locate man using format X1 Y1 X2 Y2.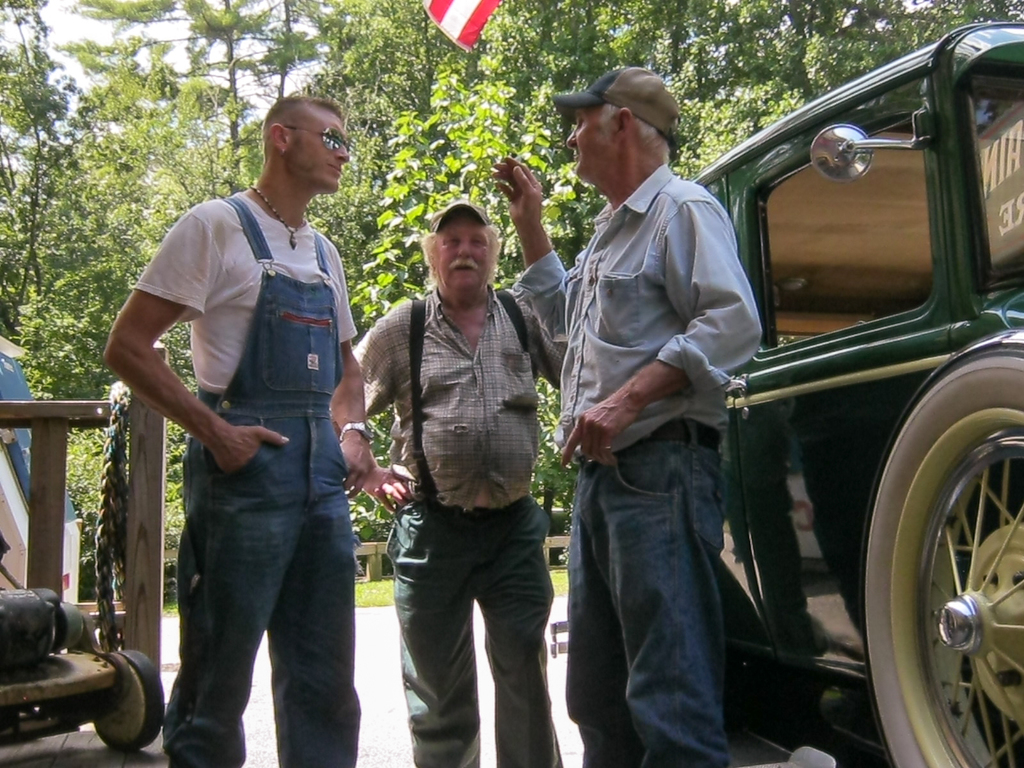
327 199 574 767.
